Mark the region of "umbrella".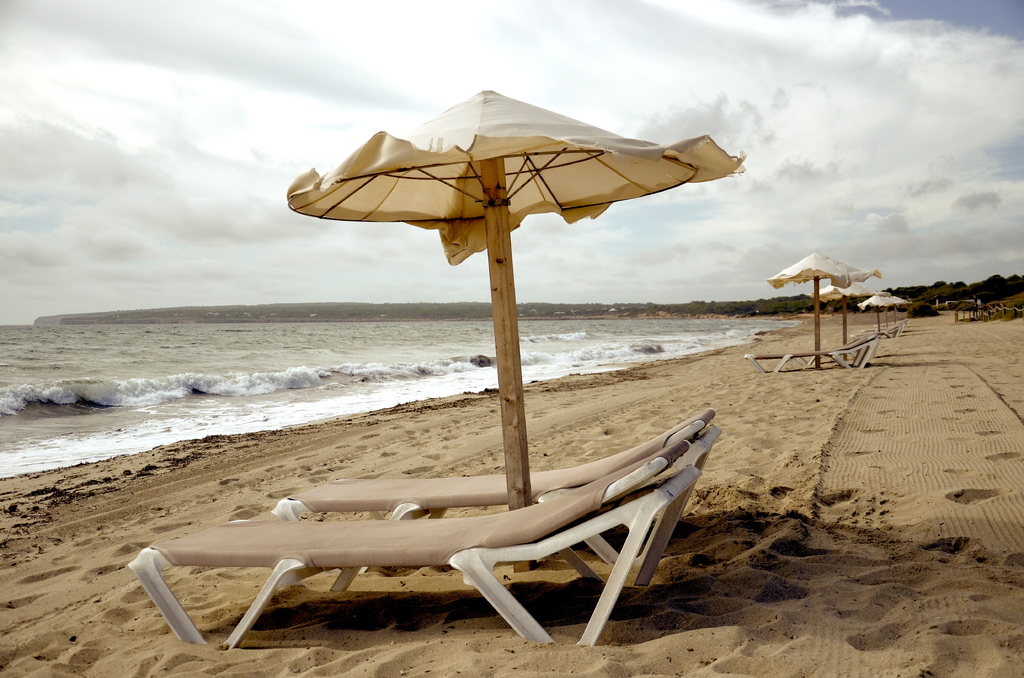
Region: [left=807, top=281, right=872, bottom=362].
